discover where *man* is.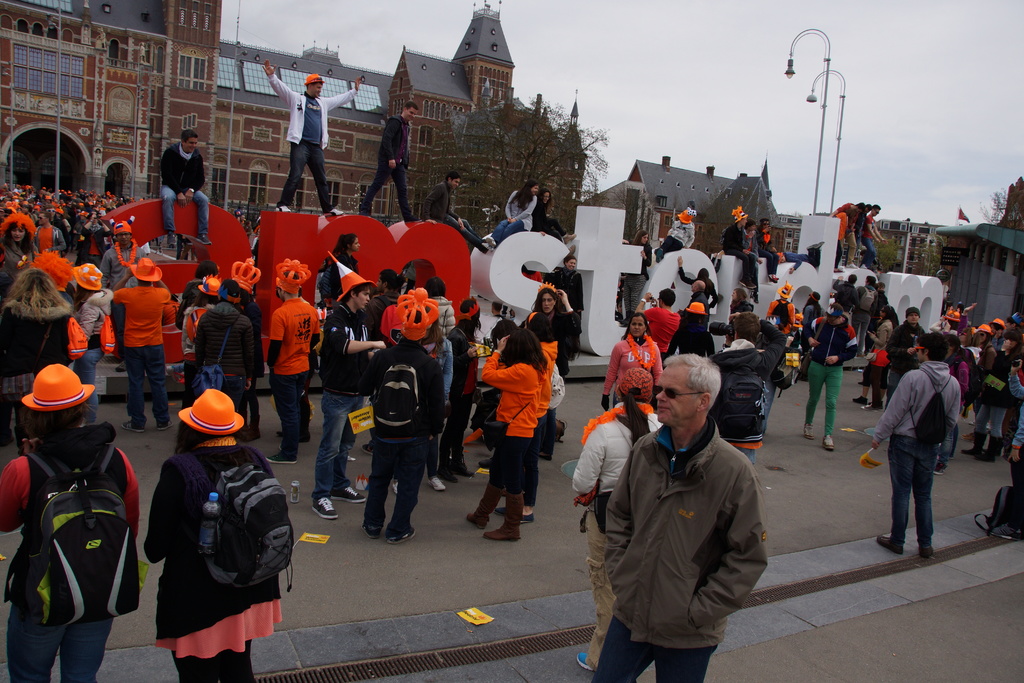
Discovered at <box>260,63,358,214</box>.
